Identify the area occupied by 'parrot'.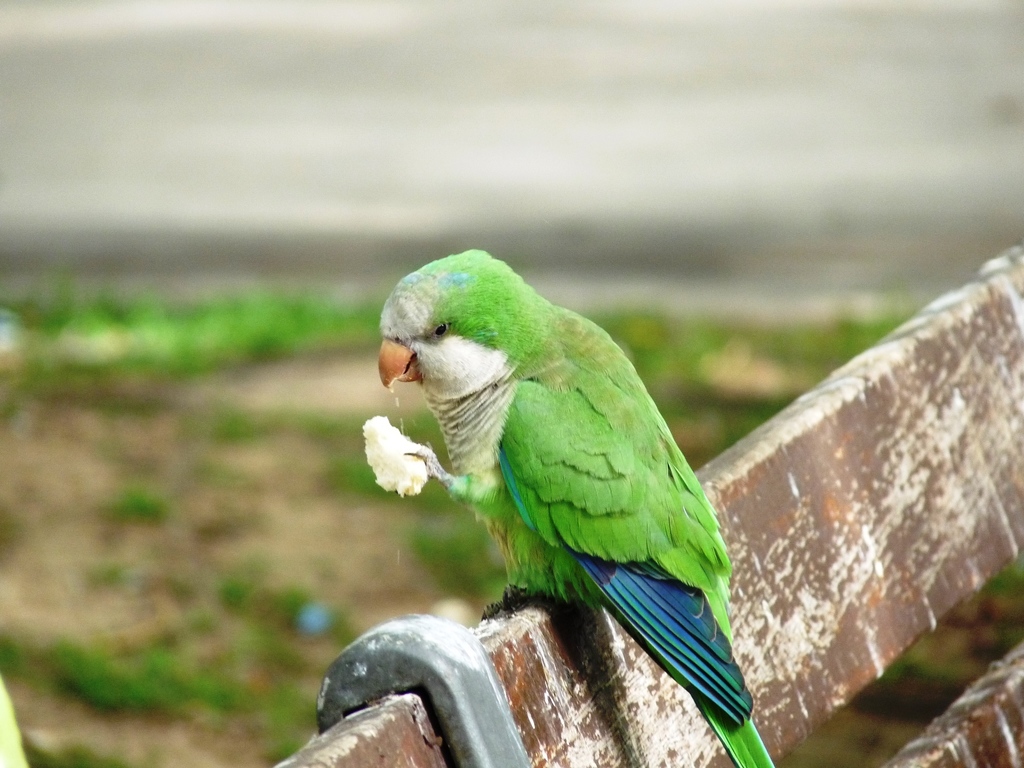
Area: 376, 246, 775, 767.
